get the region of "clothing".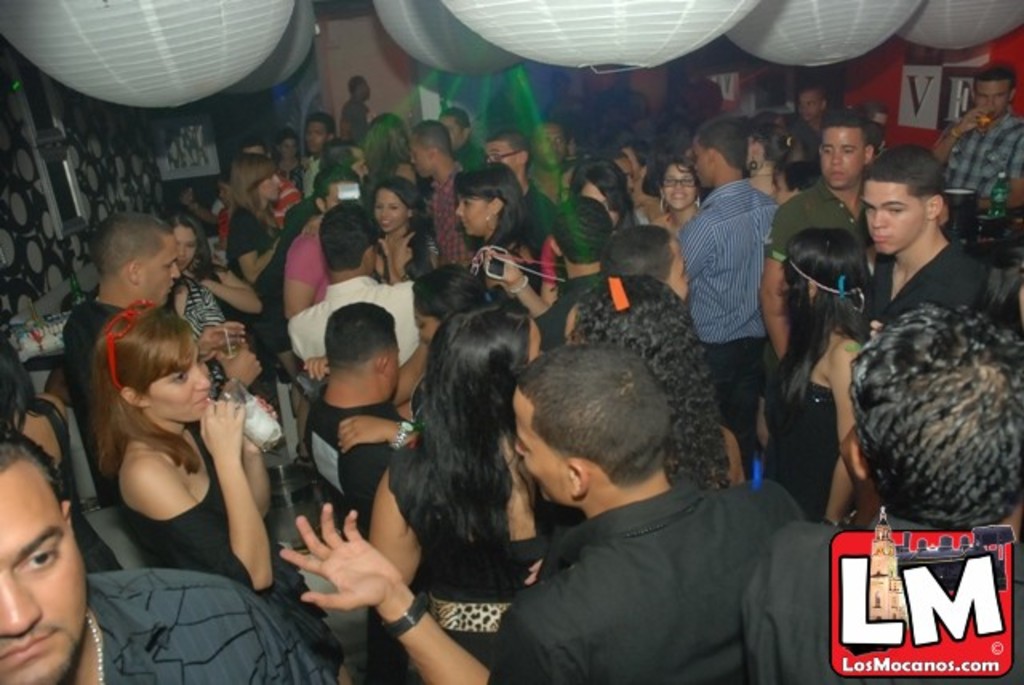
(x1=686, y1=168, x2=778, y2=469).
